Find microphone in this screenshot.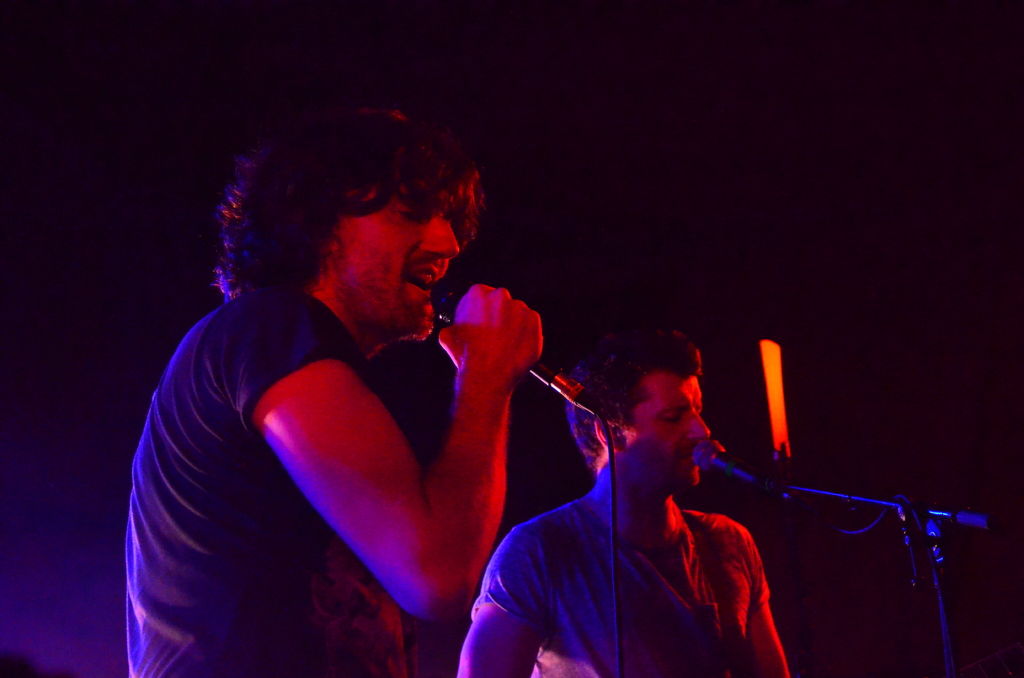
The bounding box for microphone is crop(433, 278, 607, 412).
